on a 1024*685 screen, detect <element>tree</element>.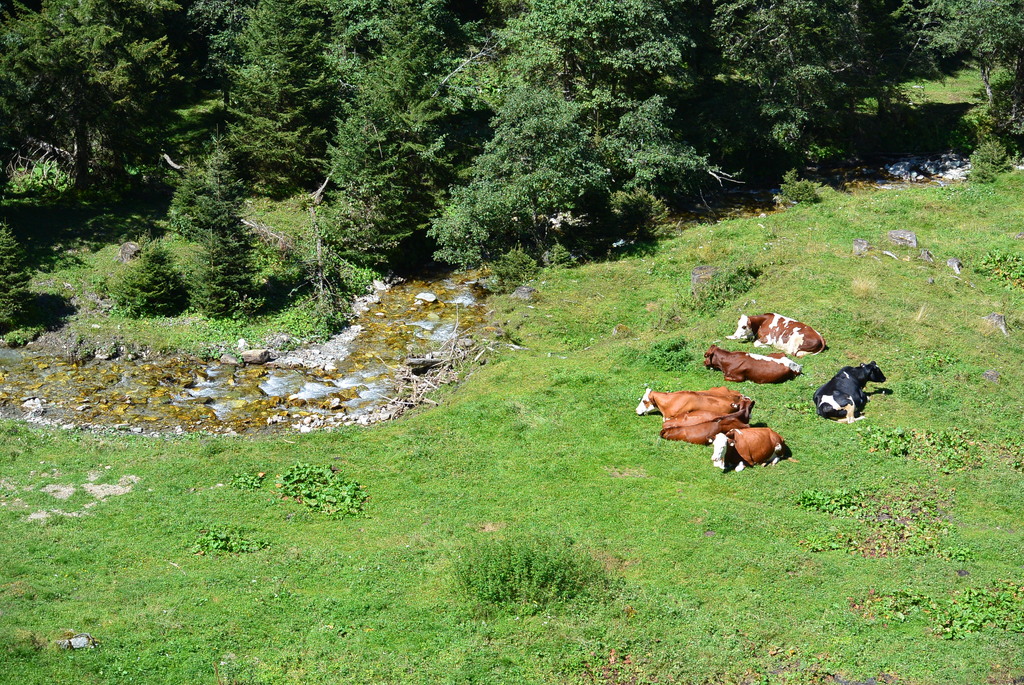
rect(892, 0, 1023, 166).
